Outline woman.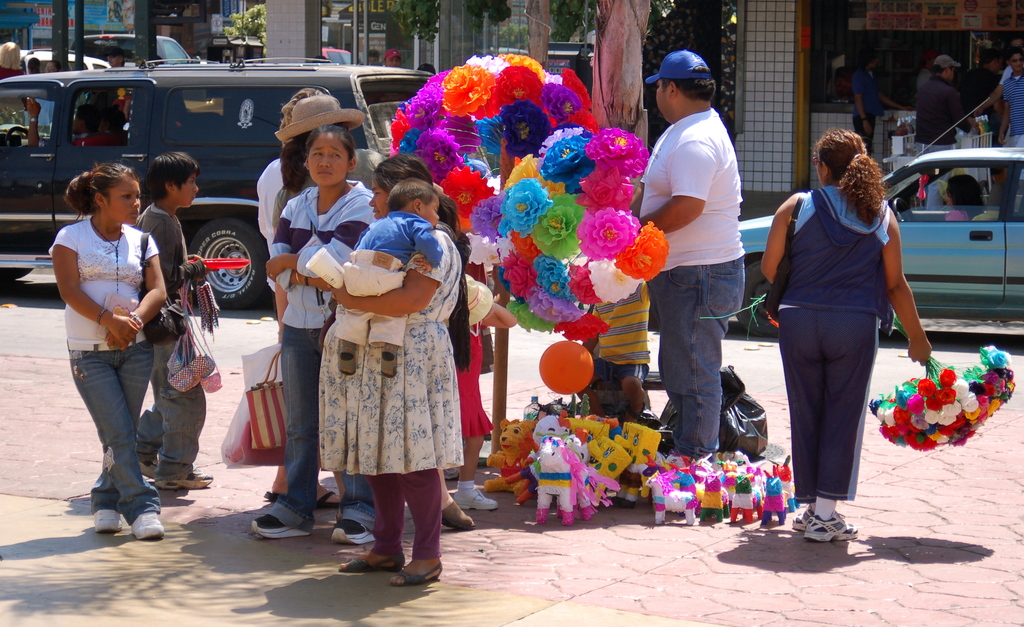
Outline: <box>772,115,918,553</box>.
